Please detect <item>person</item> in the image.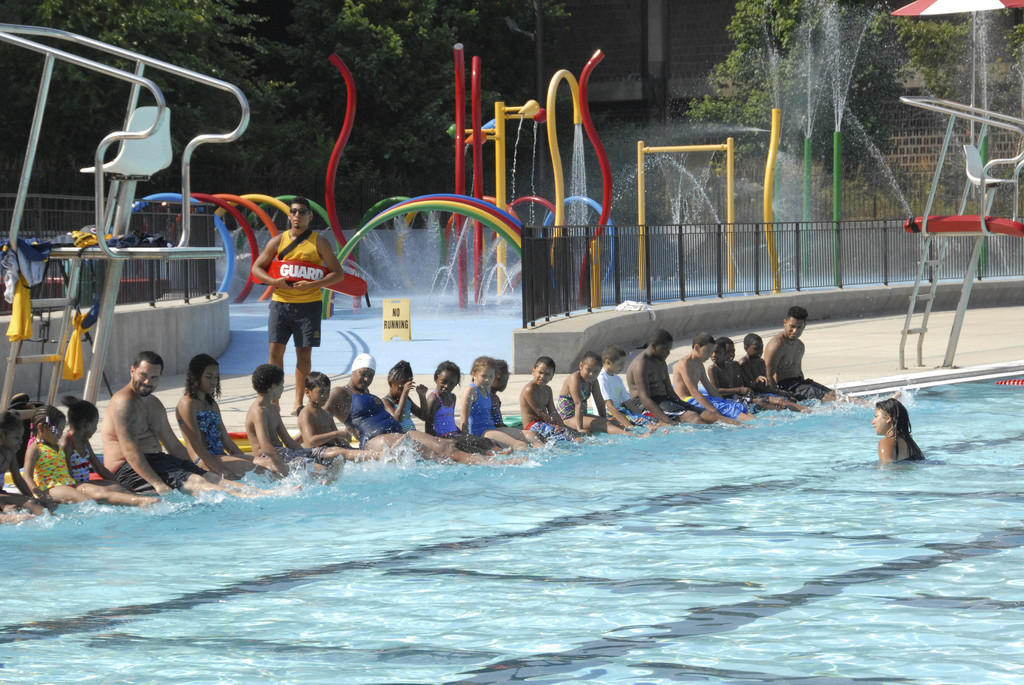
872 393 922 462.
